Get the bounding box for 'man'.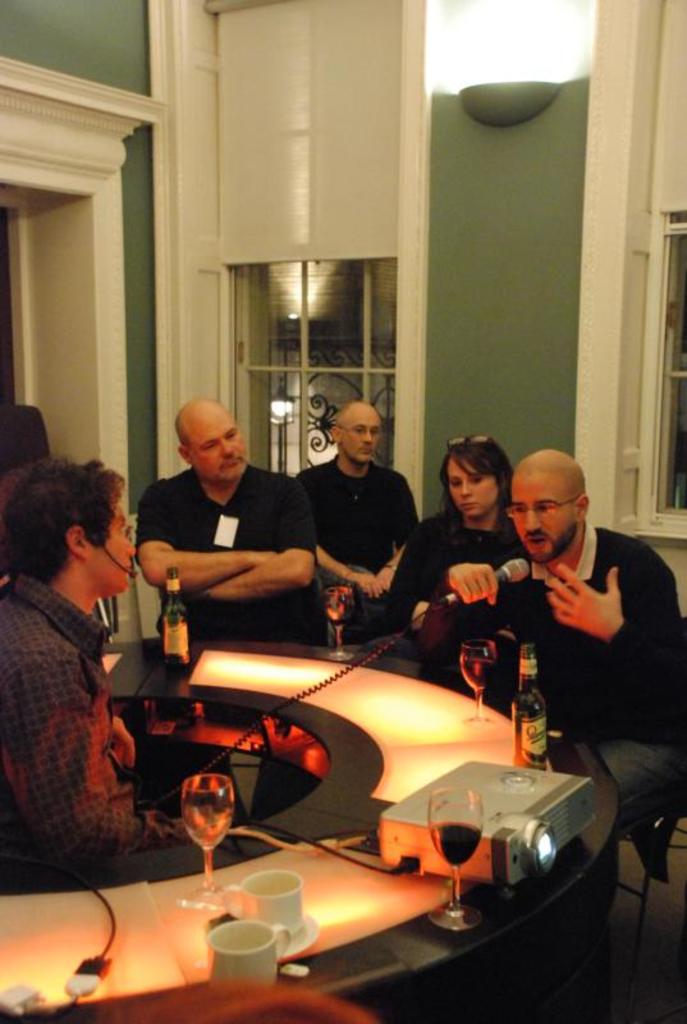
[289, 406, 423, 641].
